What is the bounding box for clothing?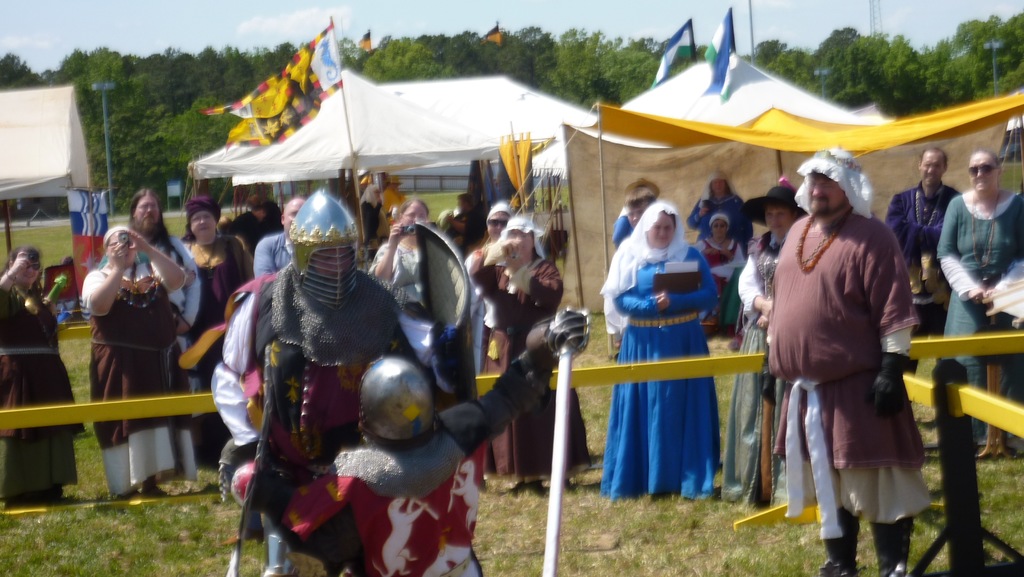
487 202 513 225.
